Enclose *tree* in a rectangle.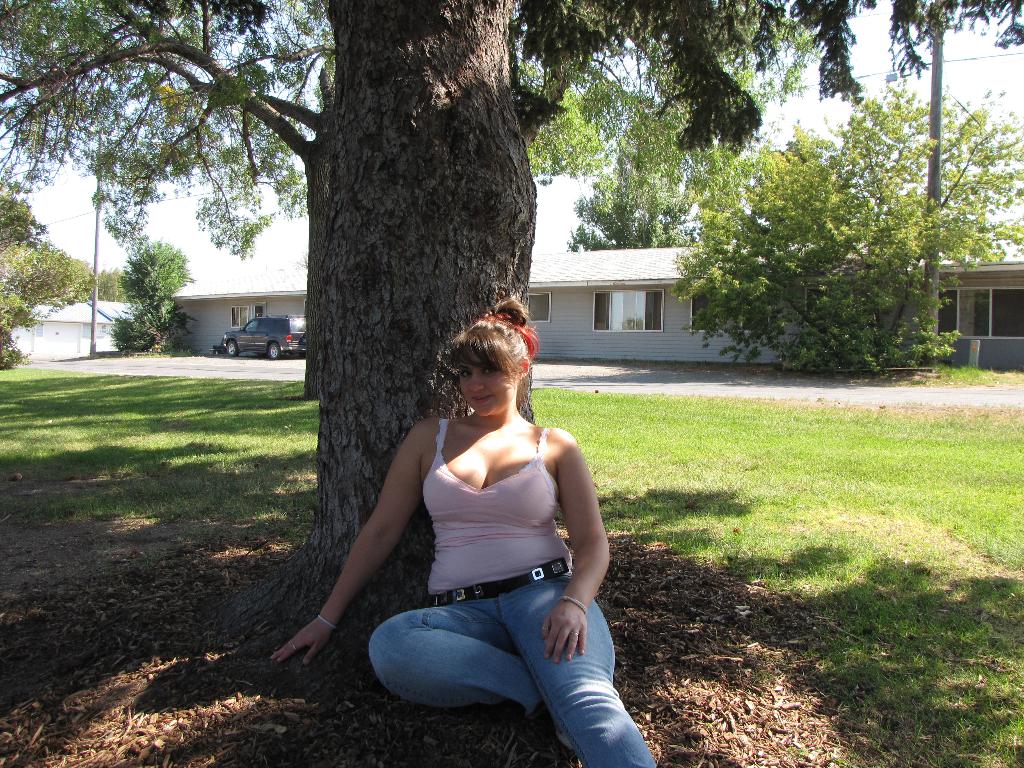
crop(117, 230, 202, 360).
